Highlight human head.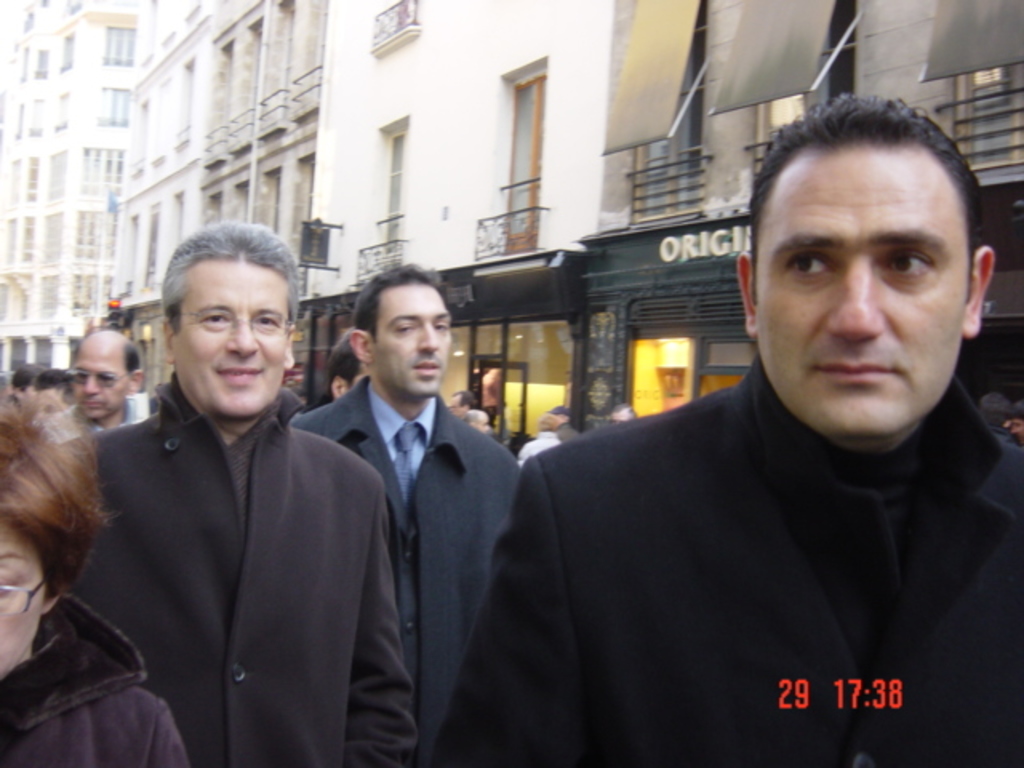
Highlighted region: x1=733 y1=93 x2=995 y2=387.
